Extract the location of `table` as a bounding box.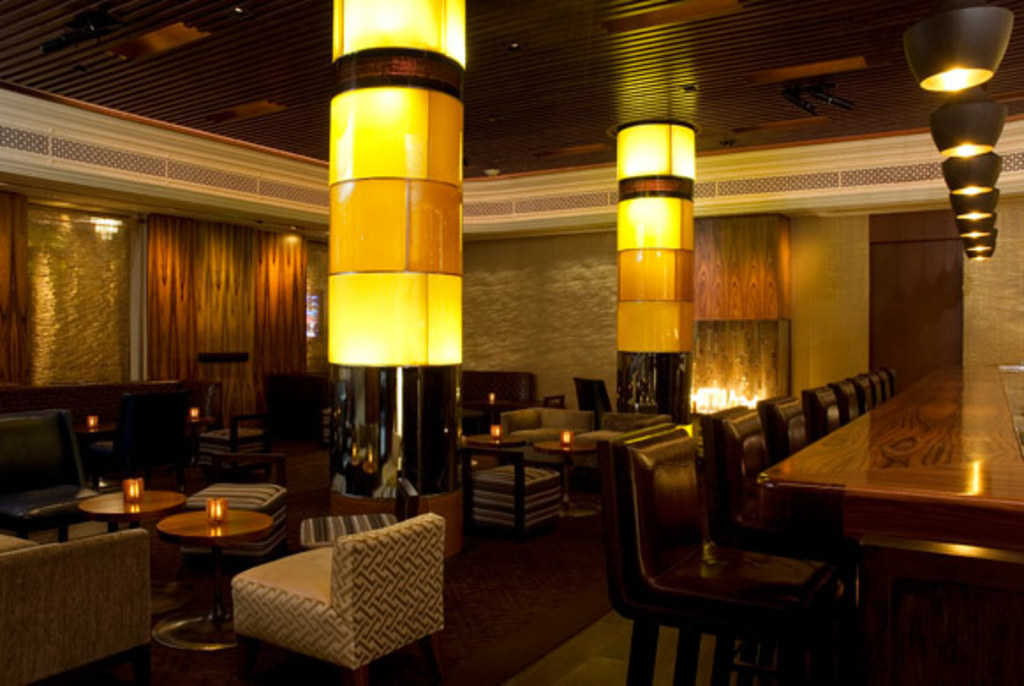
[76, 420, 116, 494].
